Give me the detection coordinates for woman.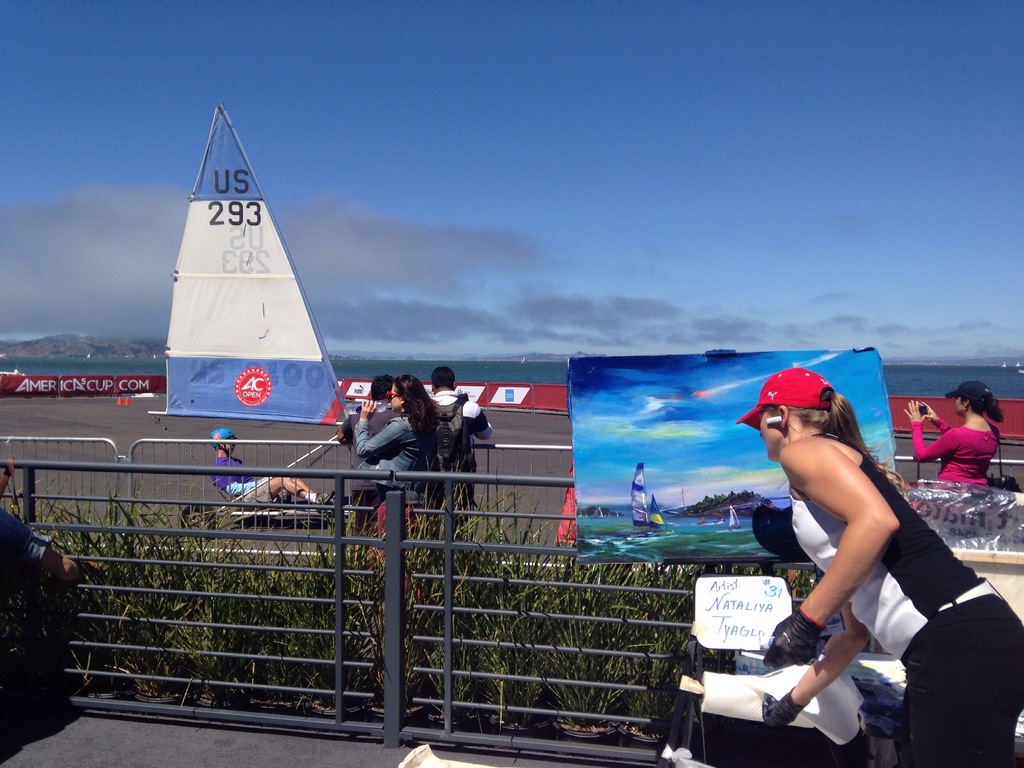
bbox(907, 376, 998, 488).
